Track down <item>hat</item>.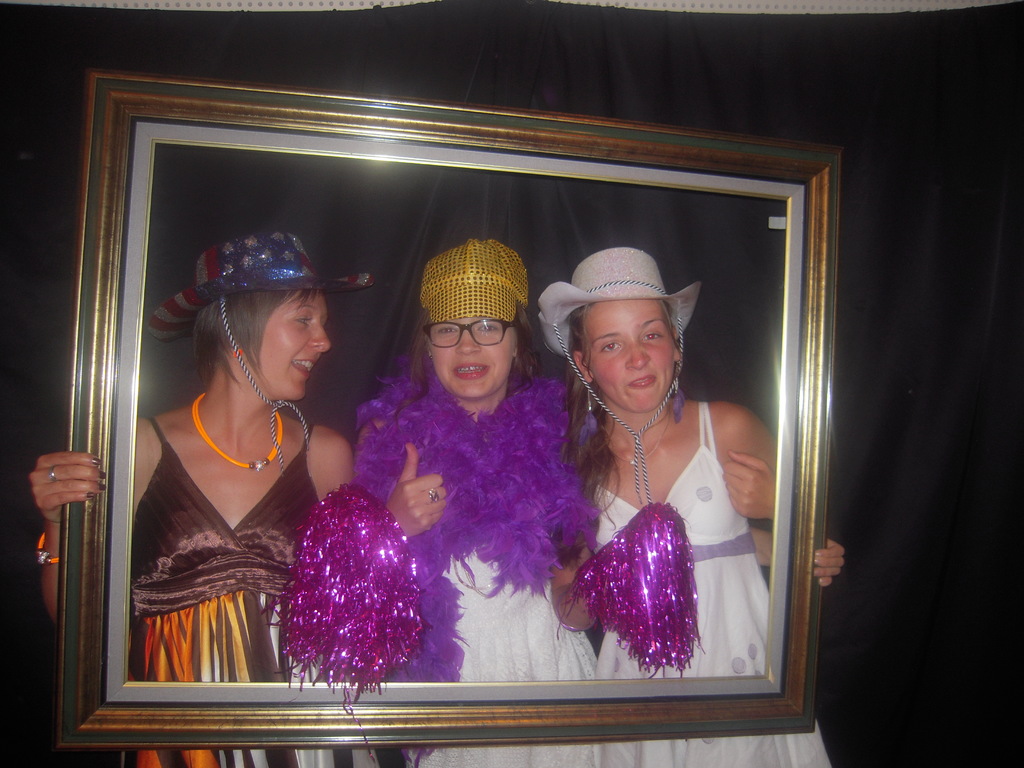
Tracked to locate(147, 227, 372, 476).
